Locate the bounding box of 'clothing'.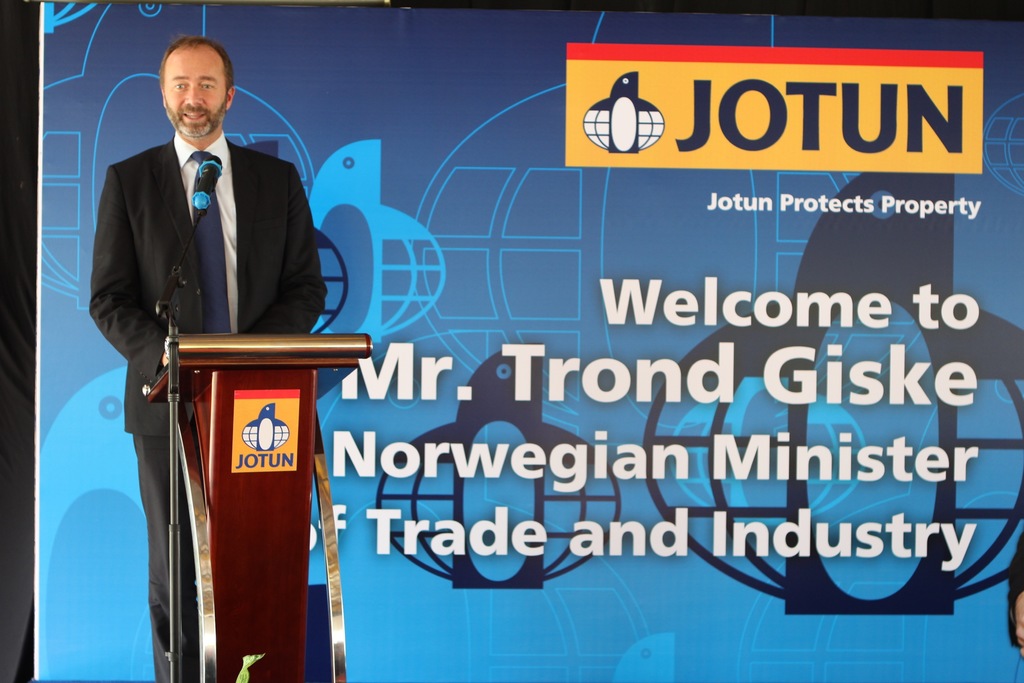
Bounding box: x1=114, y1=124, x2=333, y2=646.
